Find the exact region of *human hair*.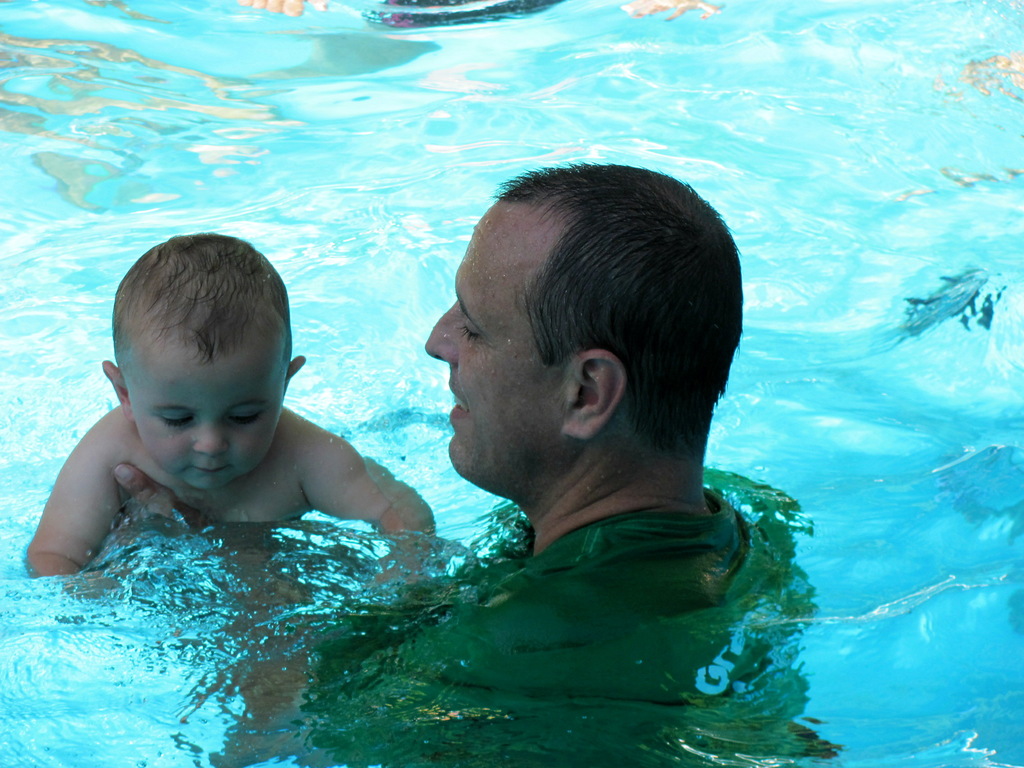
Exact region: <bbox>439, 163, 727, 474</bbox>.
